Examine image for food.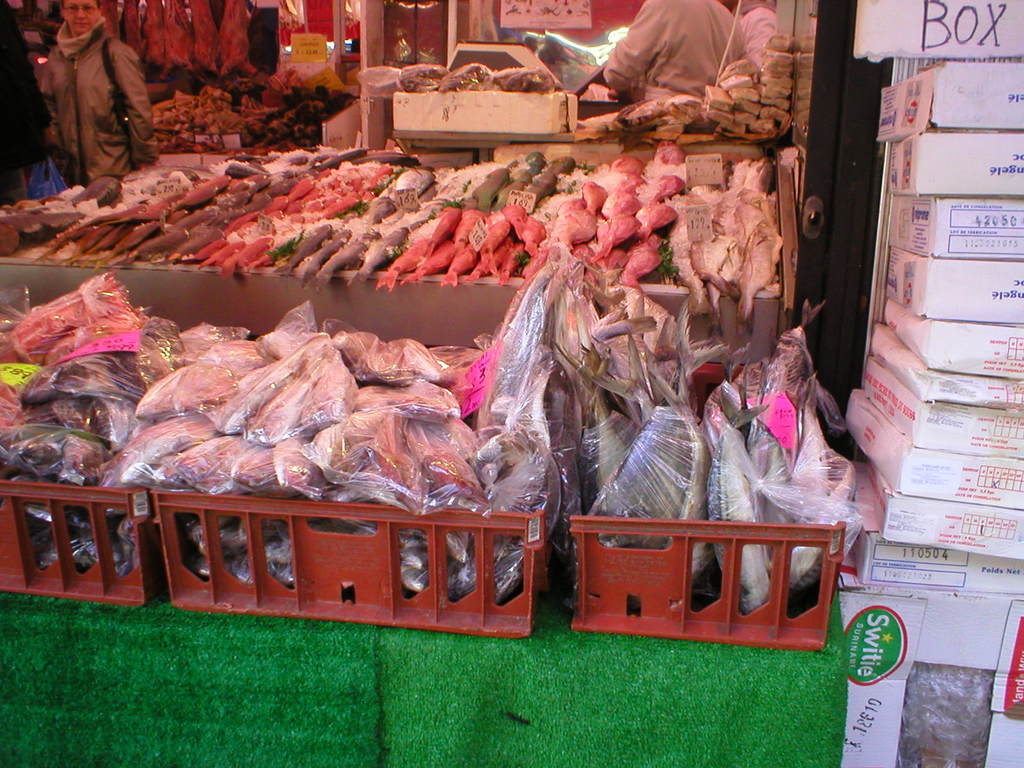
Examination result: {"left": 6, "top": 0, "right": 840, "bottom": 615}.
